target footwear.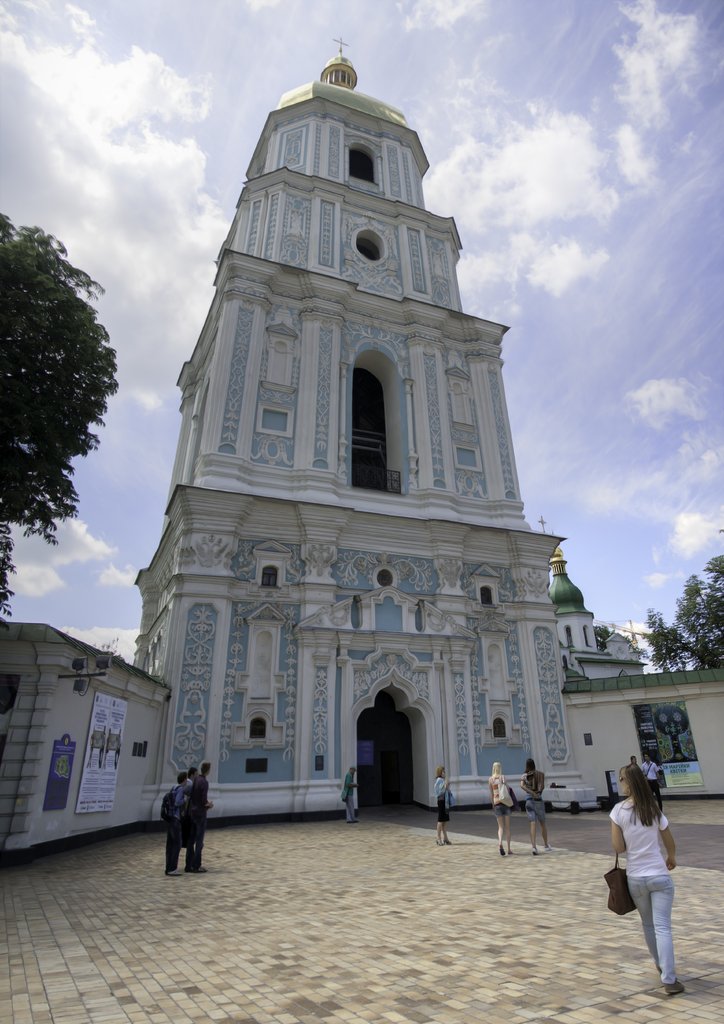
Target region: (664,977,686,993).
